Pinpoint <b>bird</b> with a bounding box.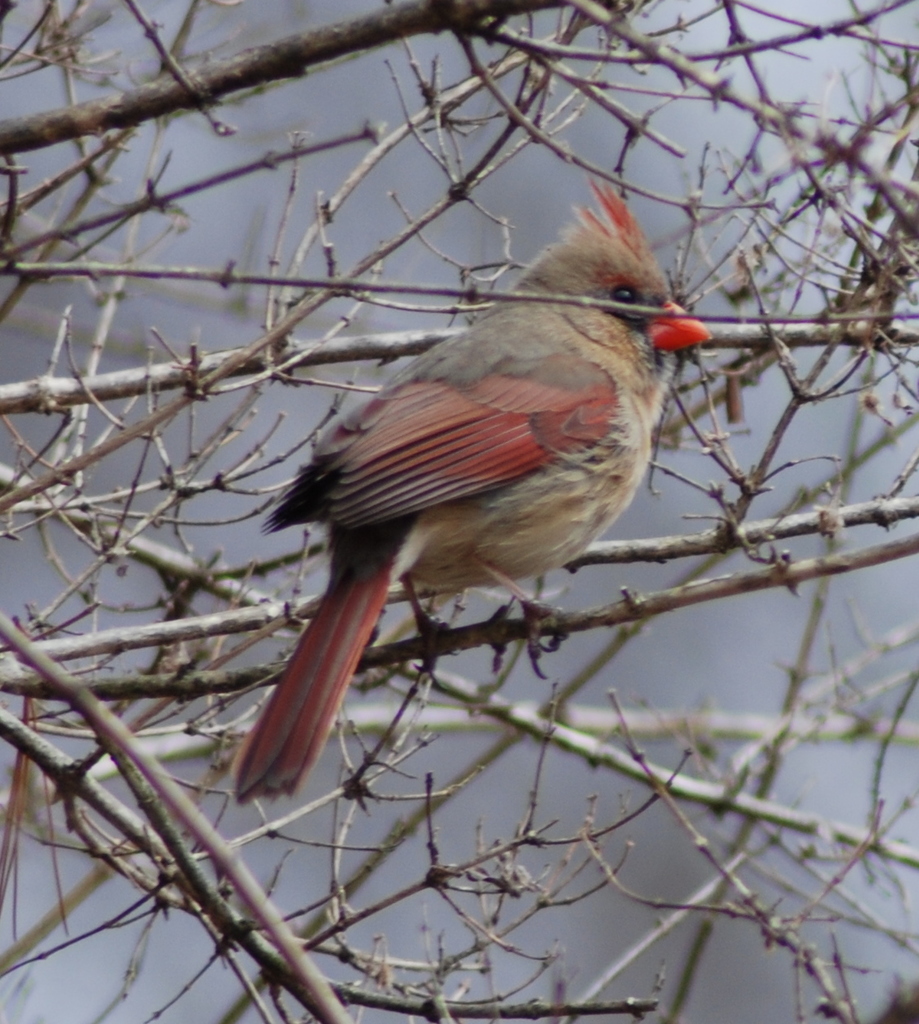
(224,208,737,742).
